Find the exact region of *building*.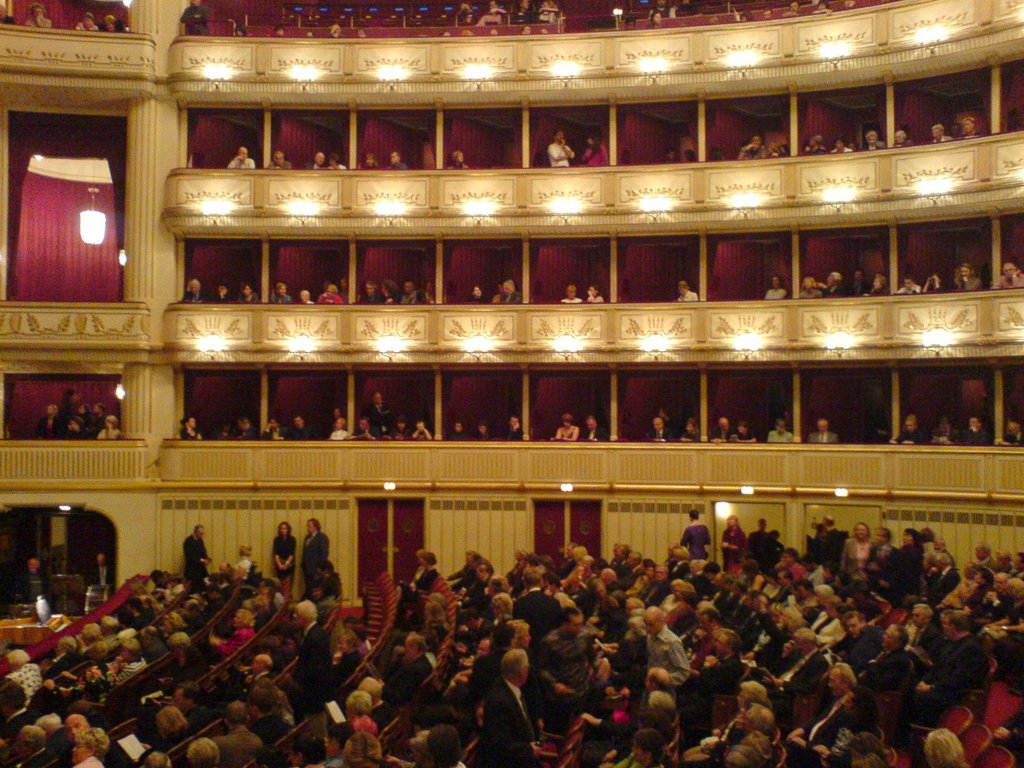
Exact region: <region>0, 0, 1023, 767</region>.
